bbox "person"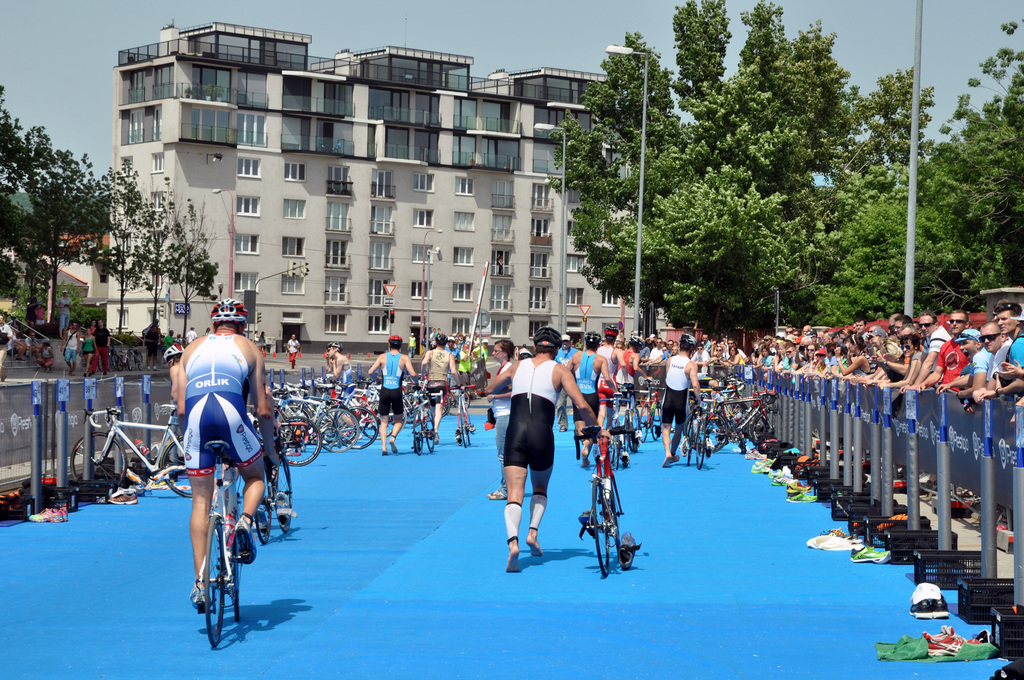
<bbox>972, 316, 1014, 409</bbox>
